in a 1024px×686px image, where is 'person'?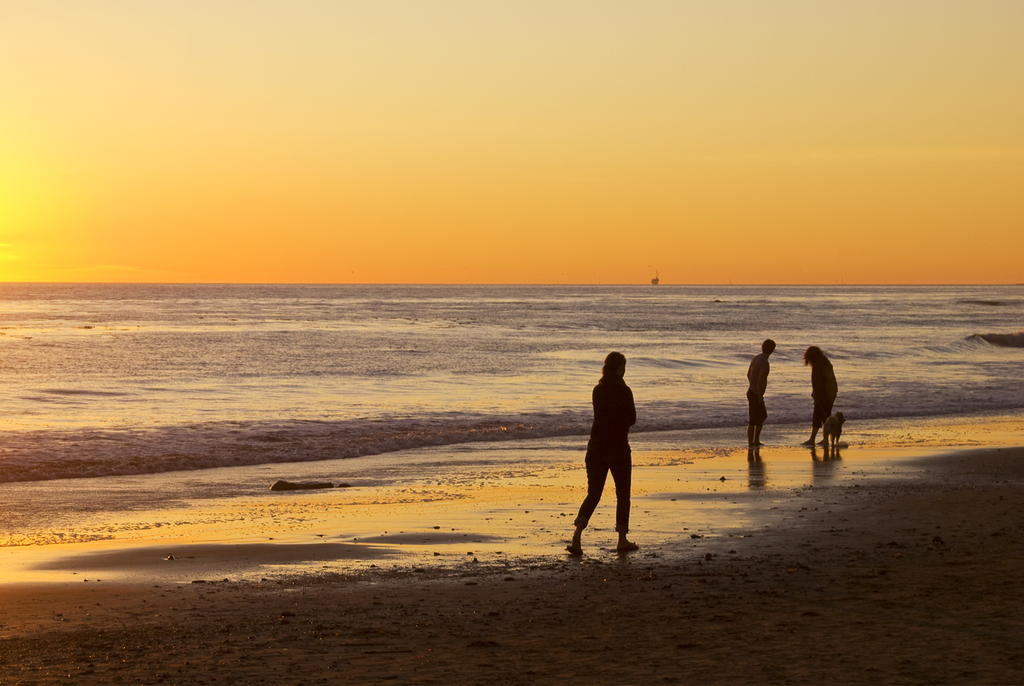
[580,339,650,539].
